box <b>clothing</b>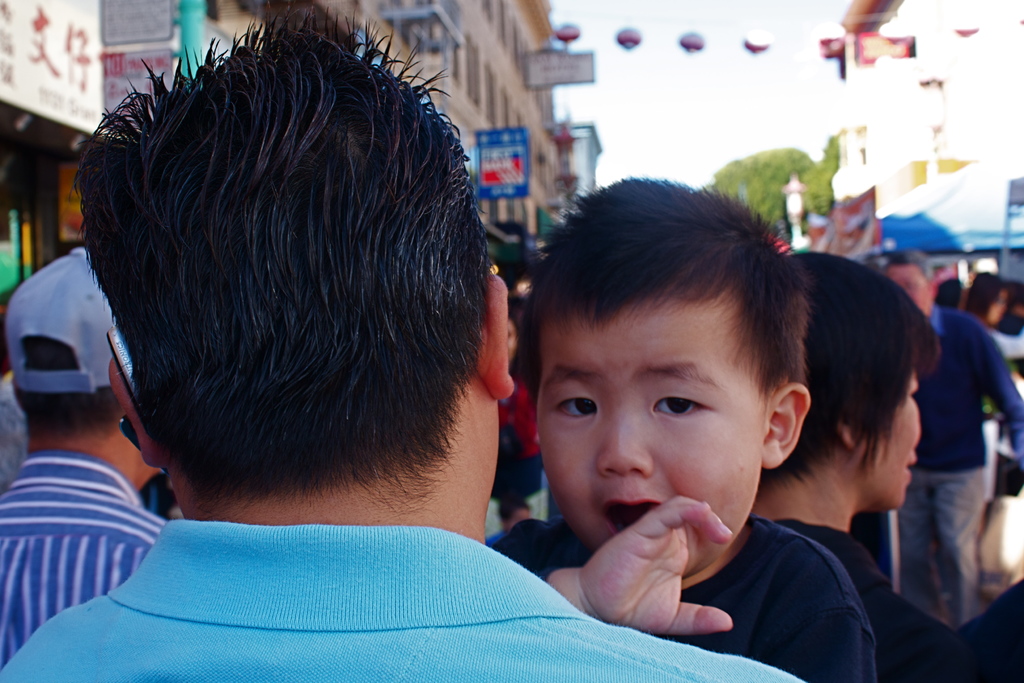
left=0, top=455, right=160, bottom=670
